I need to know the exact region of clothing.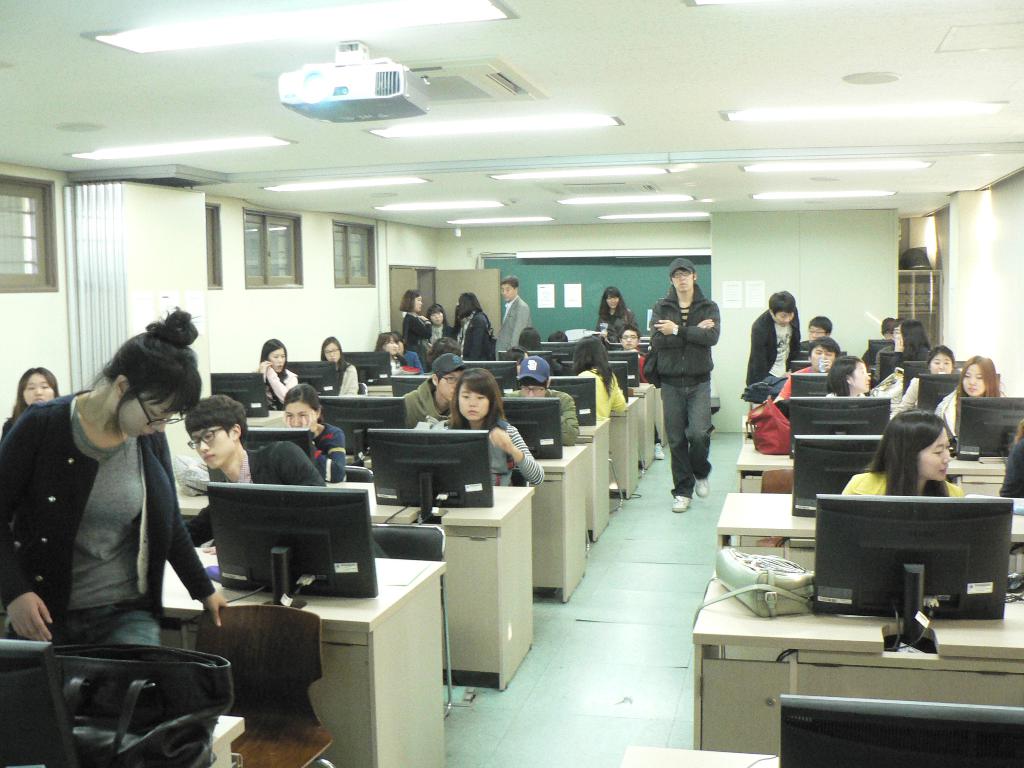
Region: rect(395, 306, 428, 374).
